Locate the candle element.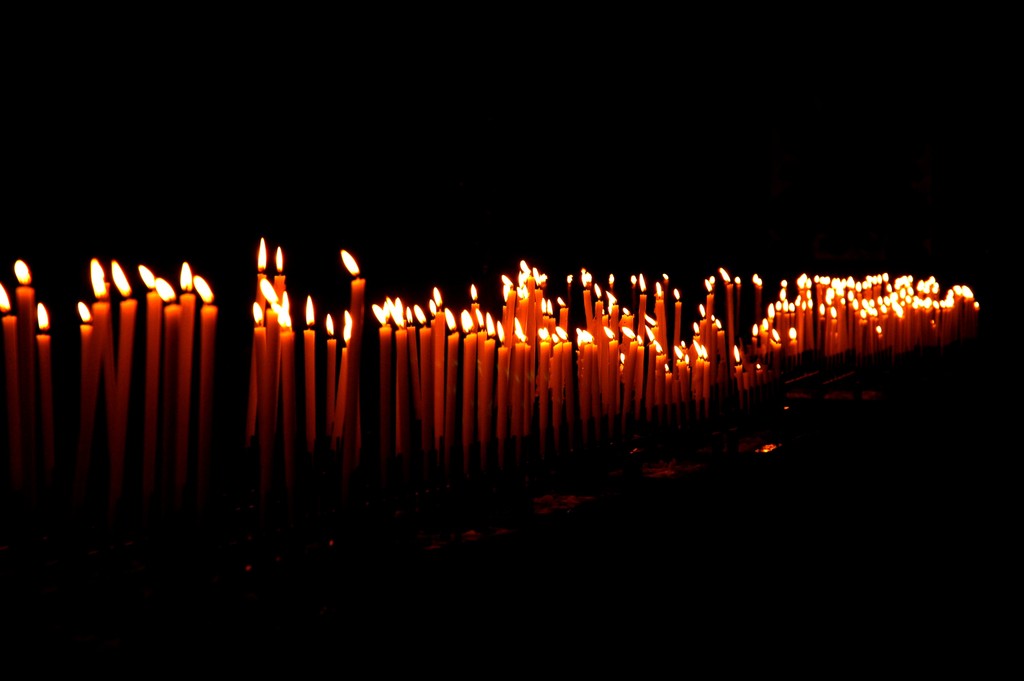
Element bbox: <region>0, 284, 22, 468</region>.
